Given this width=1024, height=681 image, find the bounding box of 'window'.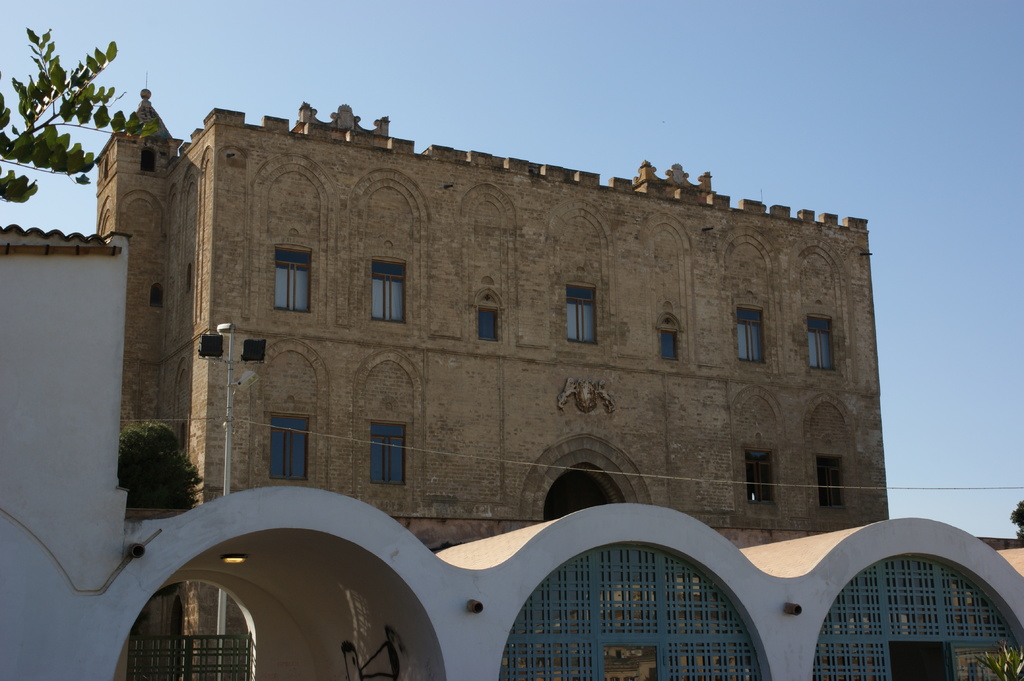
568 287 599 337.
